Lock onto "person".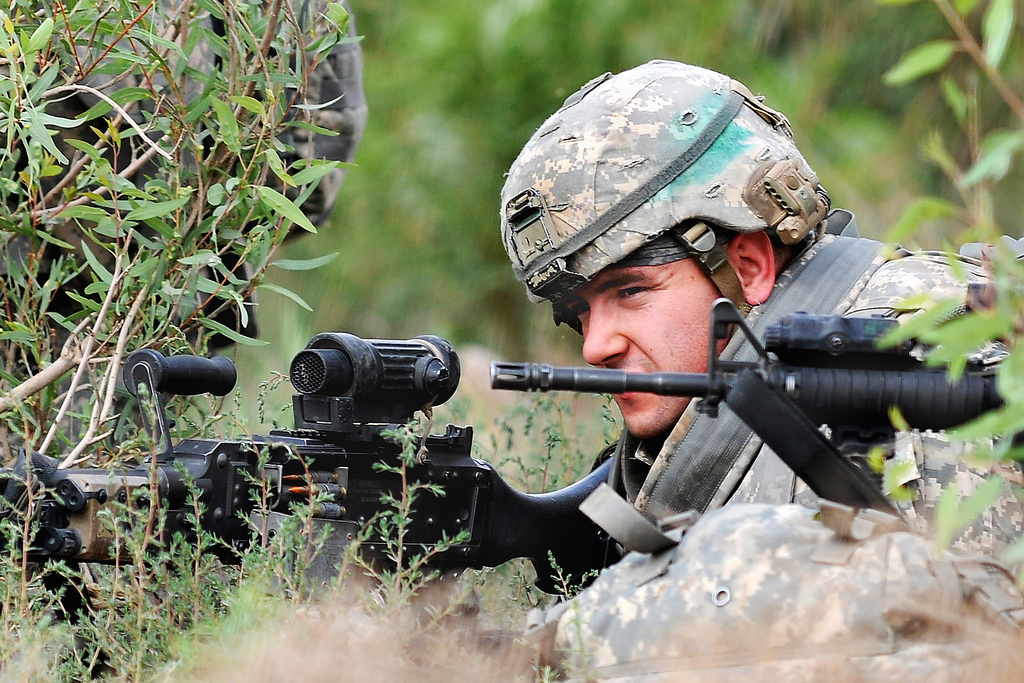
Locked: rect(196, 486, 1023, 682).
